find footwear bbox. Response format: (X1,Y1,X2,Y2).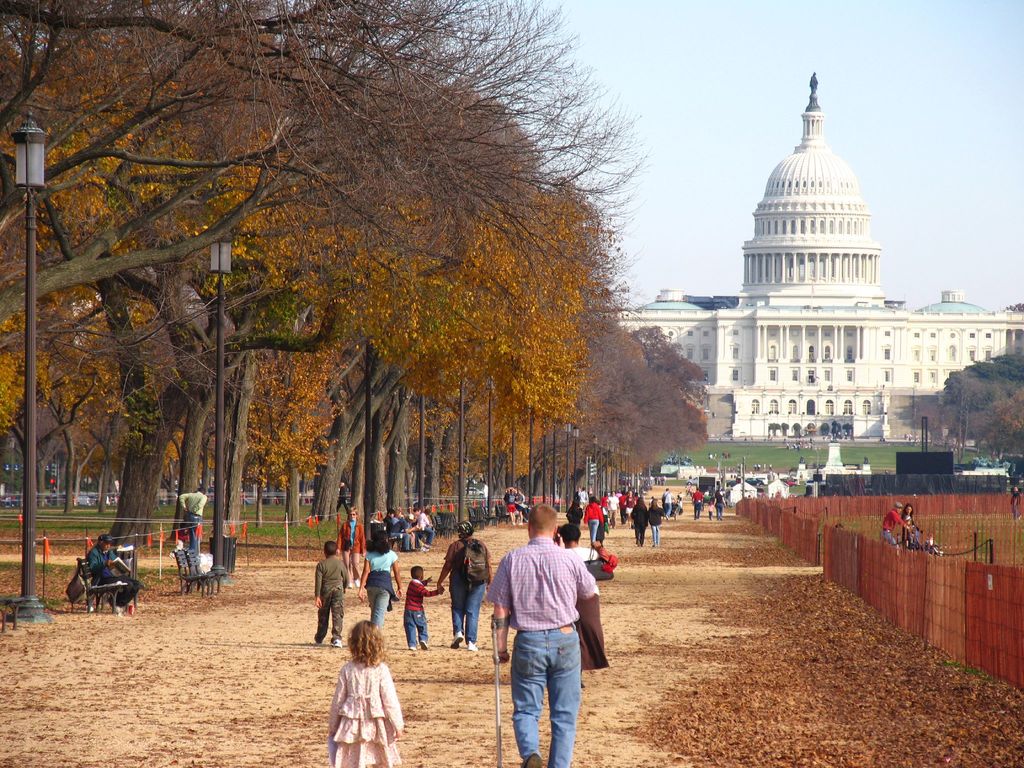
(353,579,360,588).
